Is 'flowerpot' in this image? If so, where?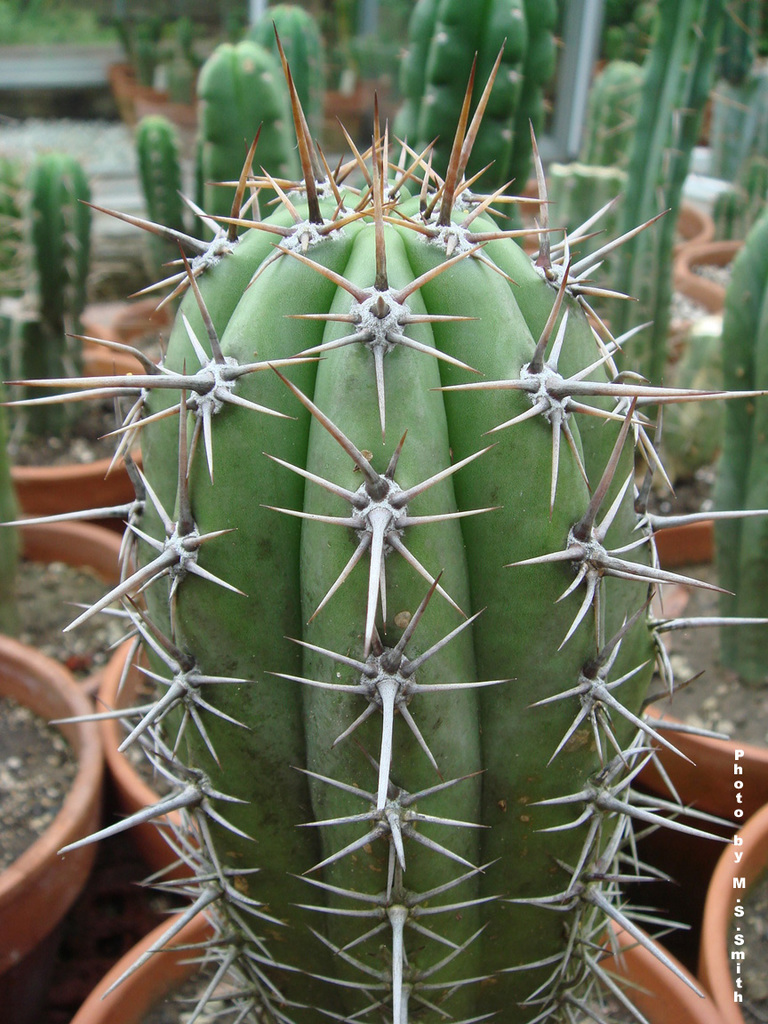
Yes, at region(74, 914, 716, 1023).
